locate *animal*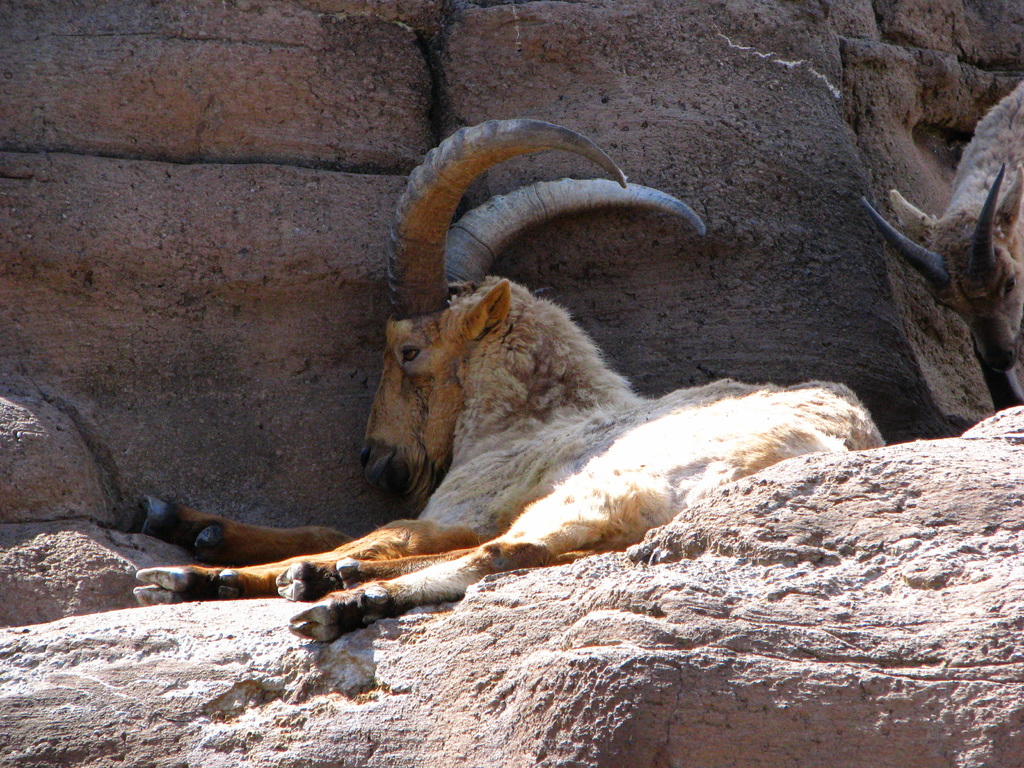
[857, 84, 1023, 404]
